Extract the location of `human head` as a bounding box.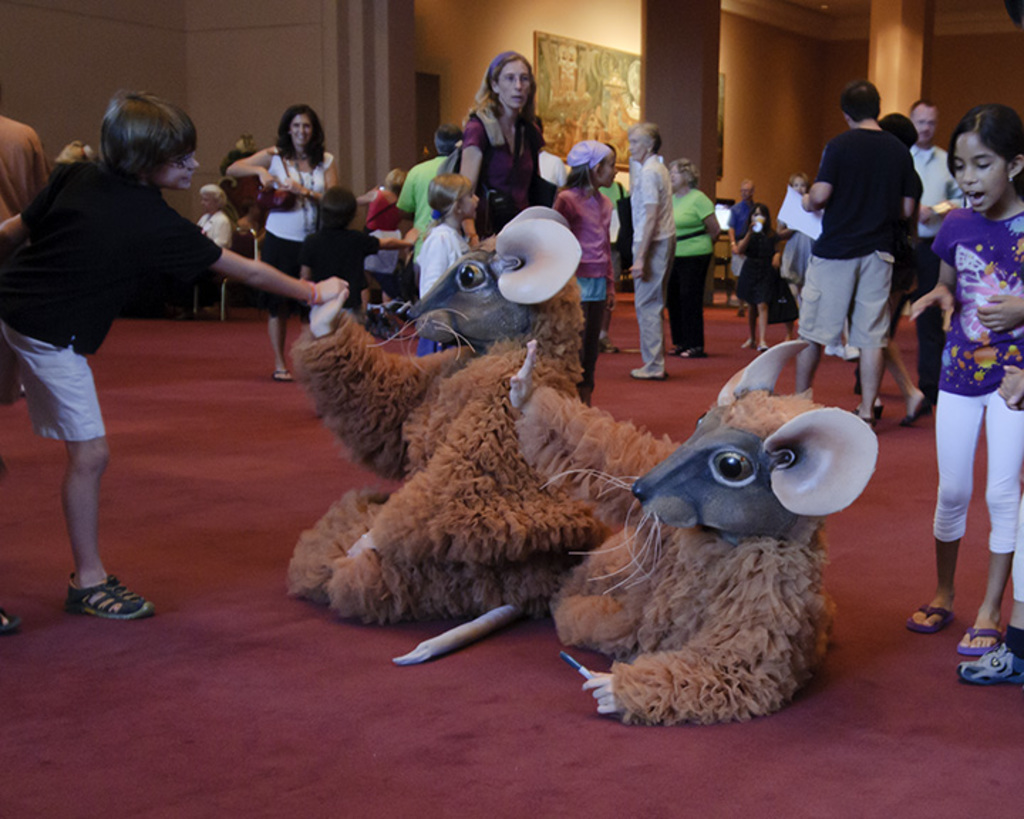
<region>479, 48, 538, 111</region>.
